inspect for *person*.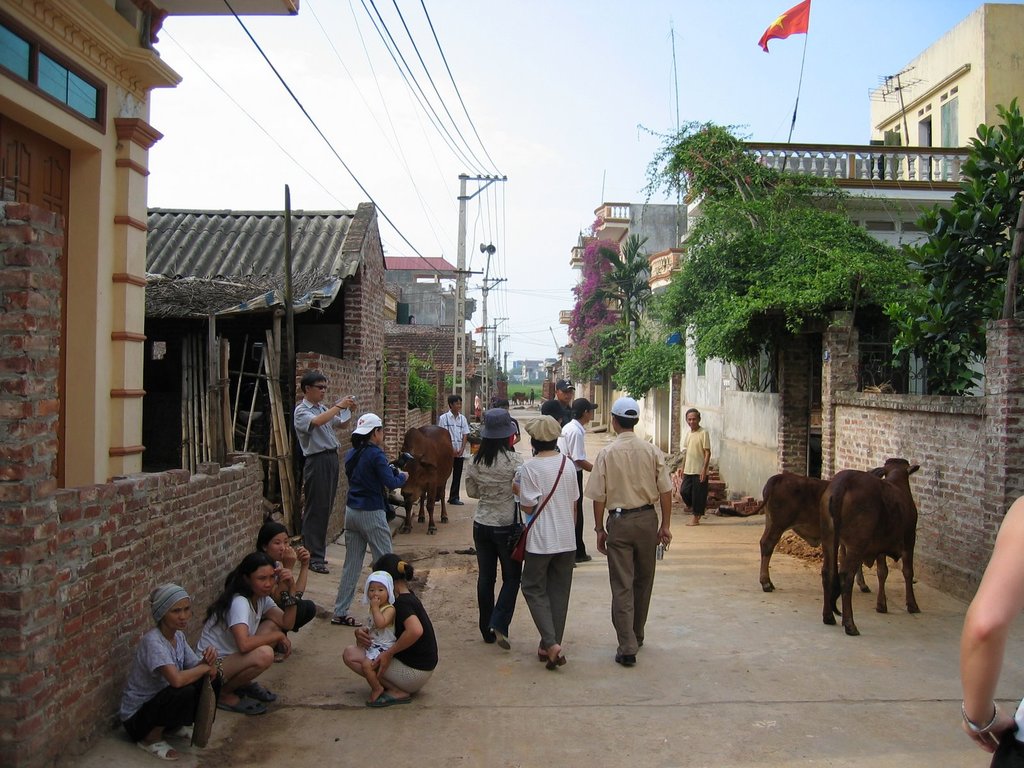
Inspection: box=[681, 406, 715, 525].
